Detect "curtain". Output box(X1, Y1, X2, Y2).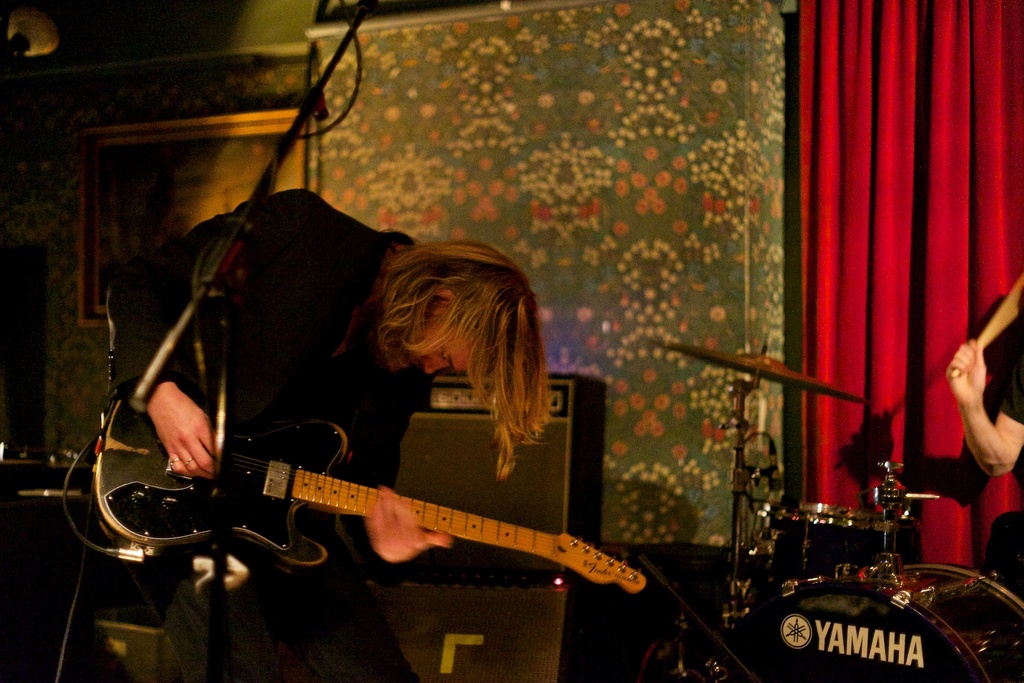
box(792, 0, 1000, 546).
